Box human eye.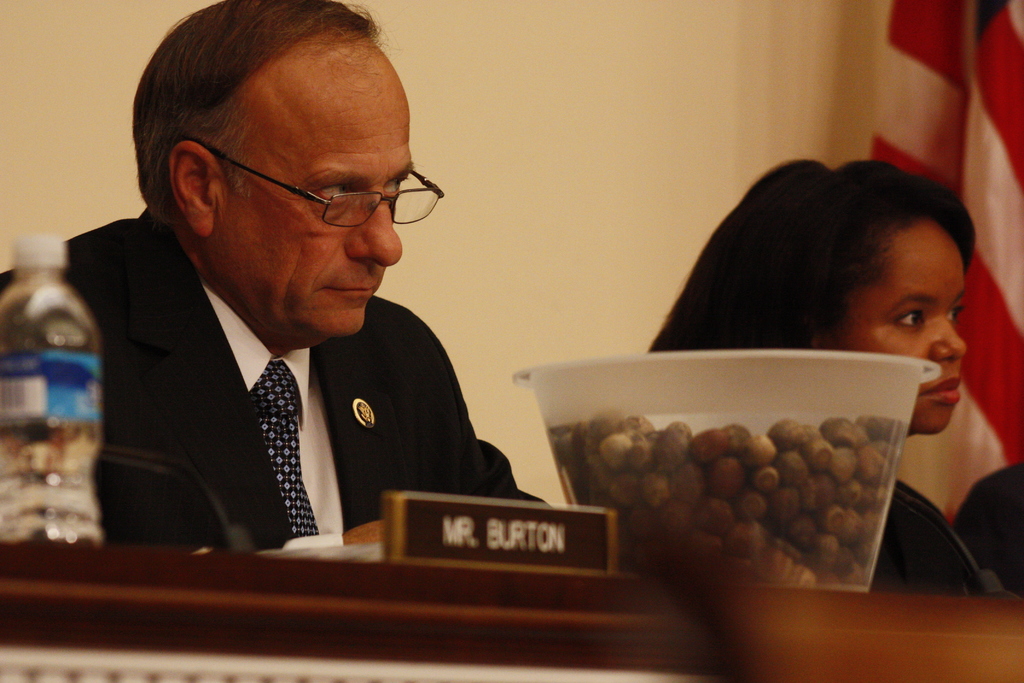
BBox(314, 181, 354, 204).
